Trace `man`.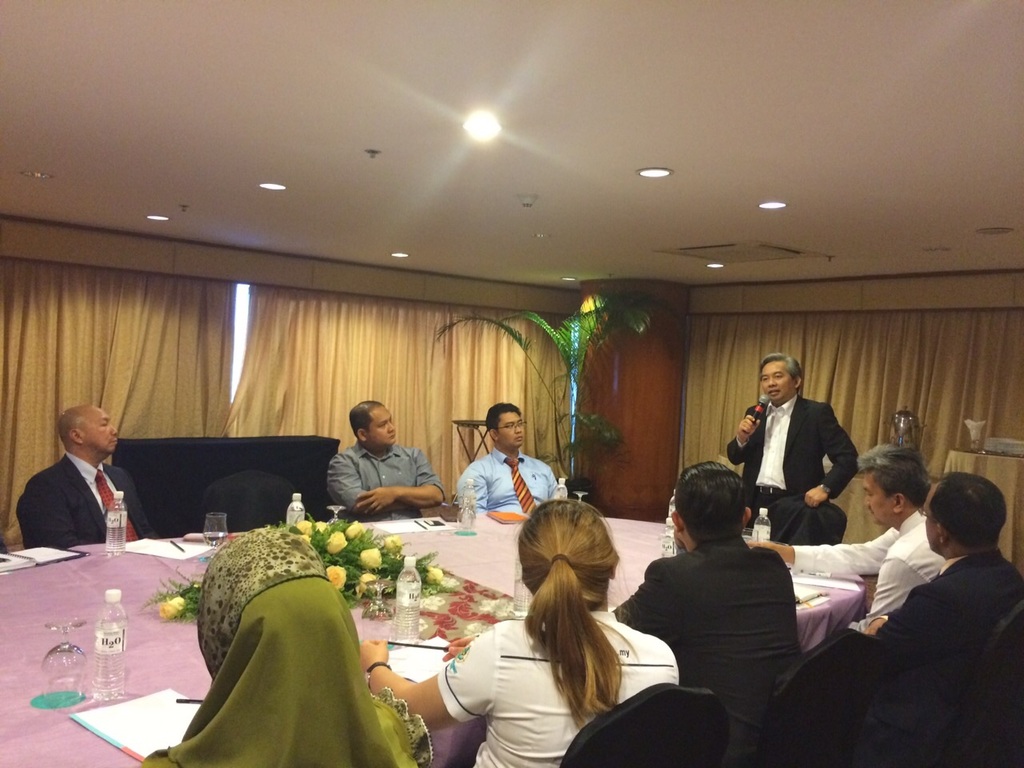
Traced to pyautogui.locateOnScreen(18, 400, 153, 550).
